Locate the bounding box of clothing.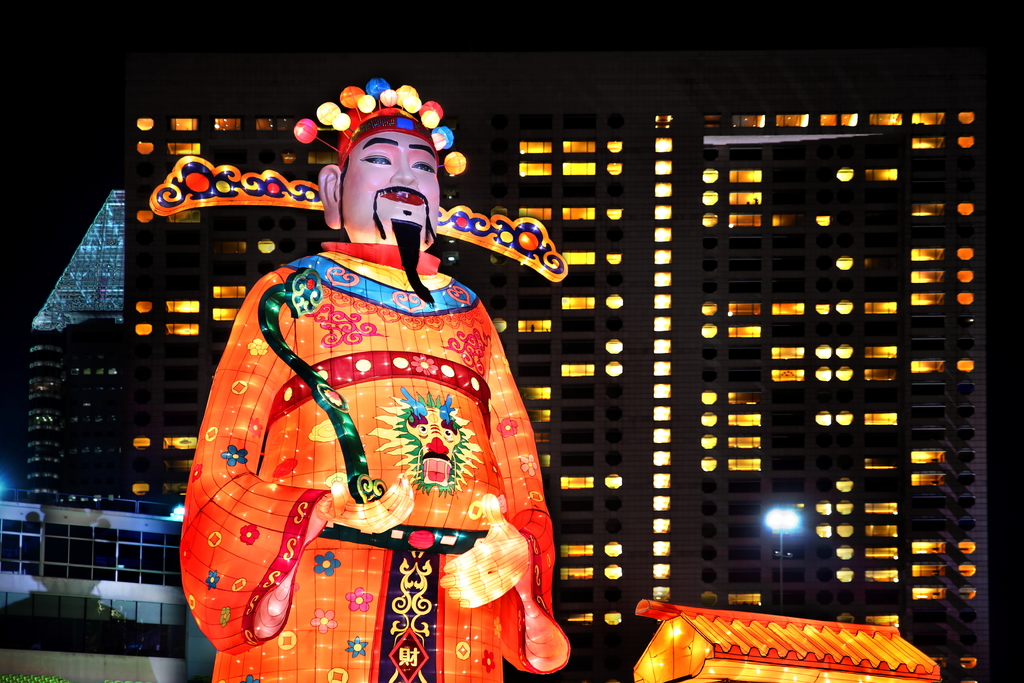
Bounding box: 201,243,557,671.
